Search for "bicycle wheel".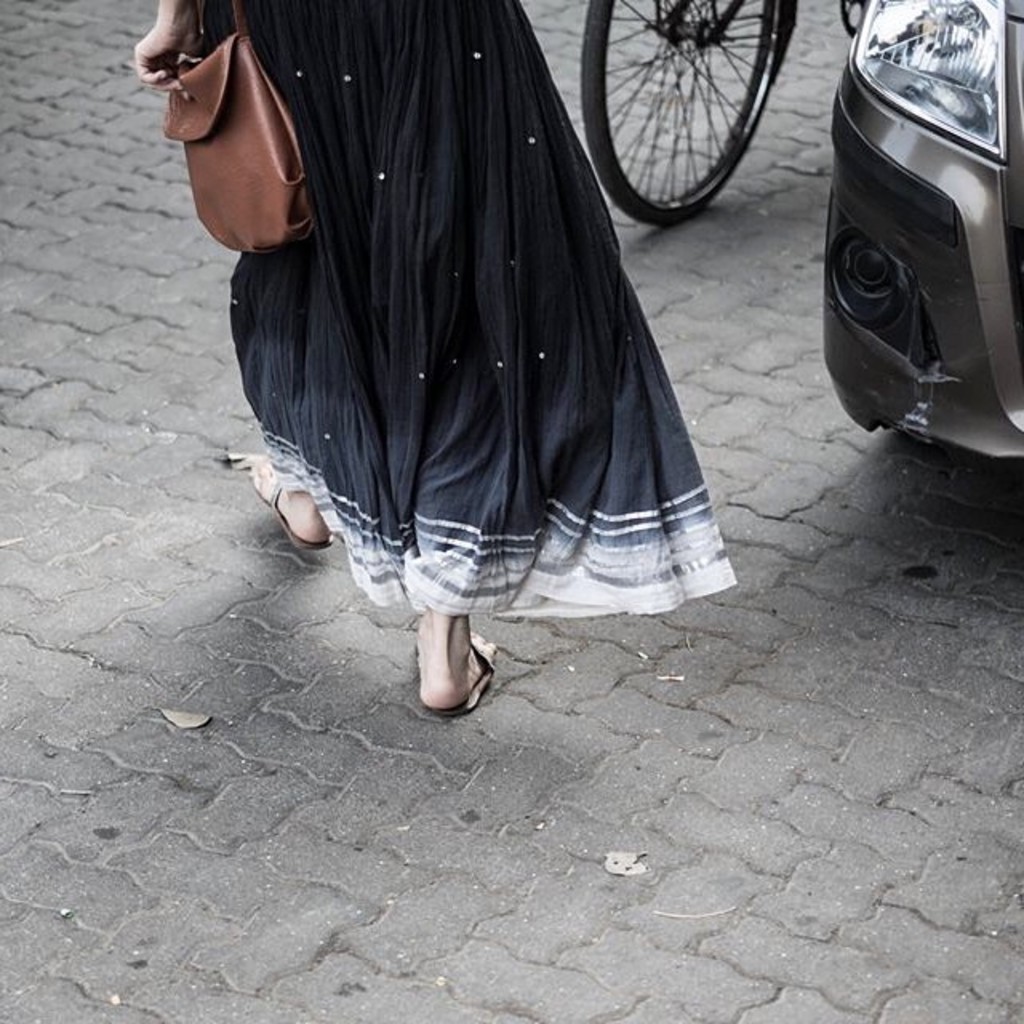
Found at 578, 0, 787, 226.
